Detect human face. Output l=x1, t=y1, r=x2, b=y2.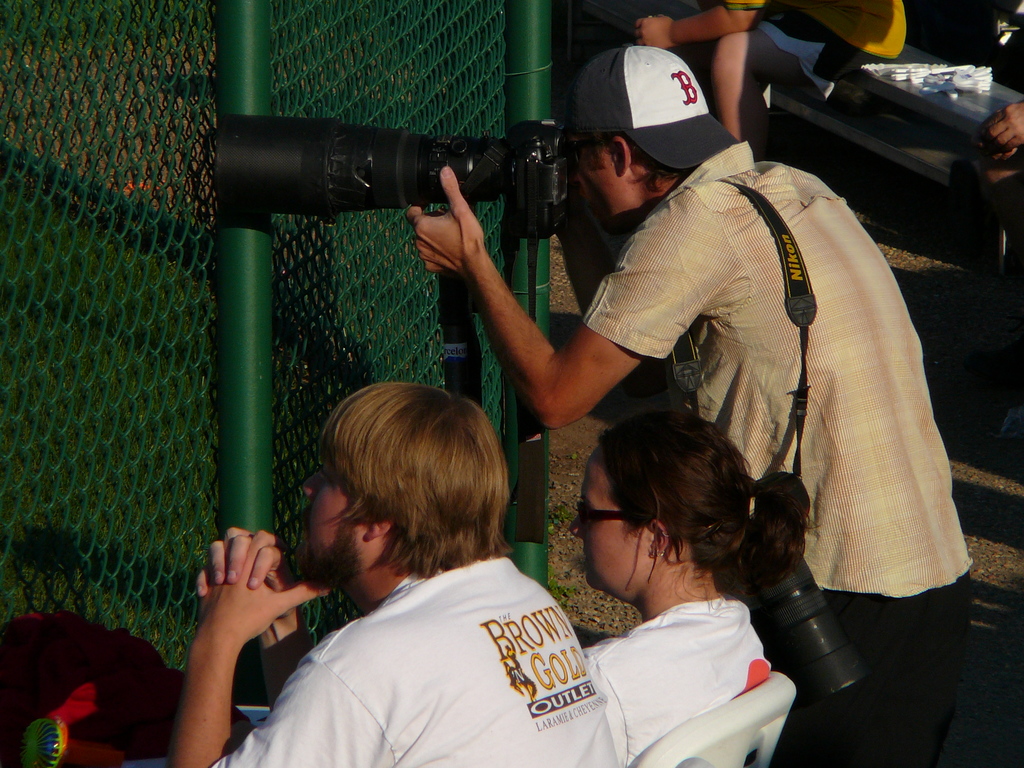
l=571, t=136, r=624, b=244.
